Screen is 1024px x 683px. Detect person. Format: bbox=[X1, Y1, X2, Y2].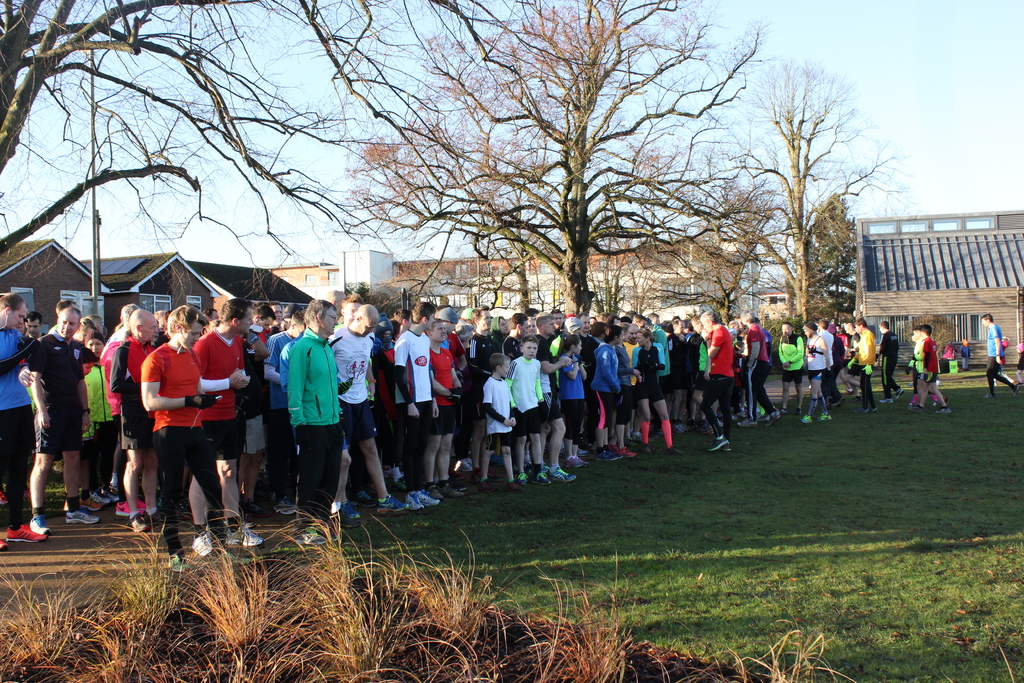
bbox=[593, 324, 623, 462].
